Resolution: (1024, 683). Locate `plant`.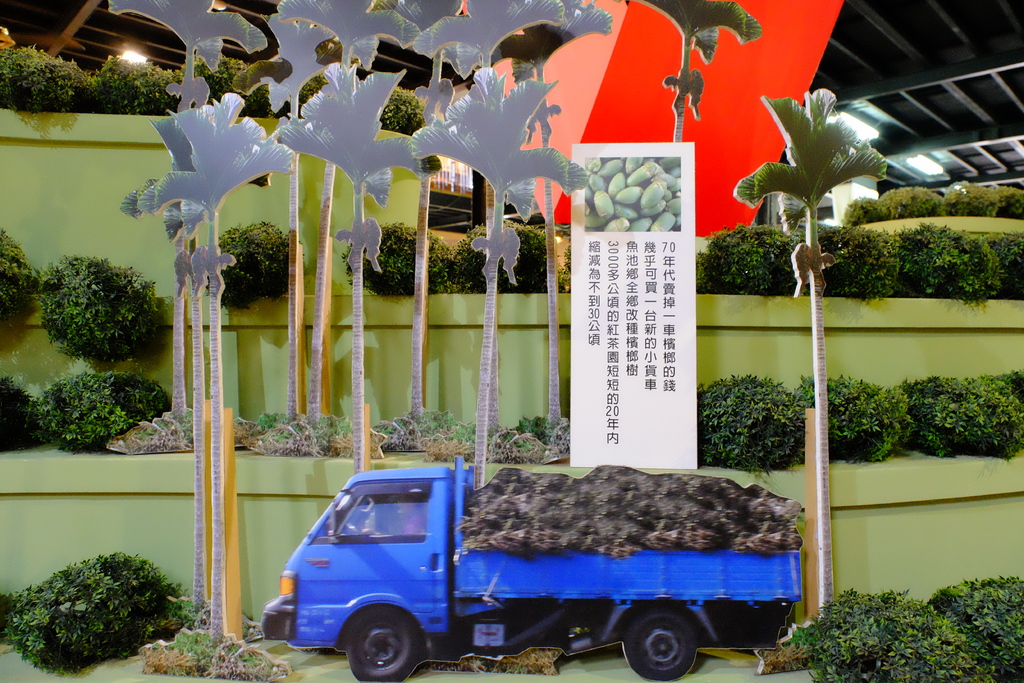
(8, 544, 197, 664).
